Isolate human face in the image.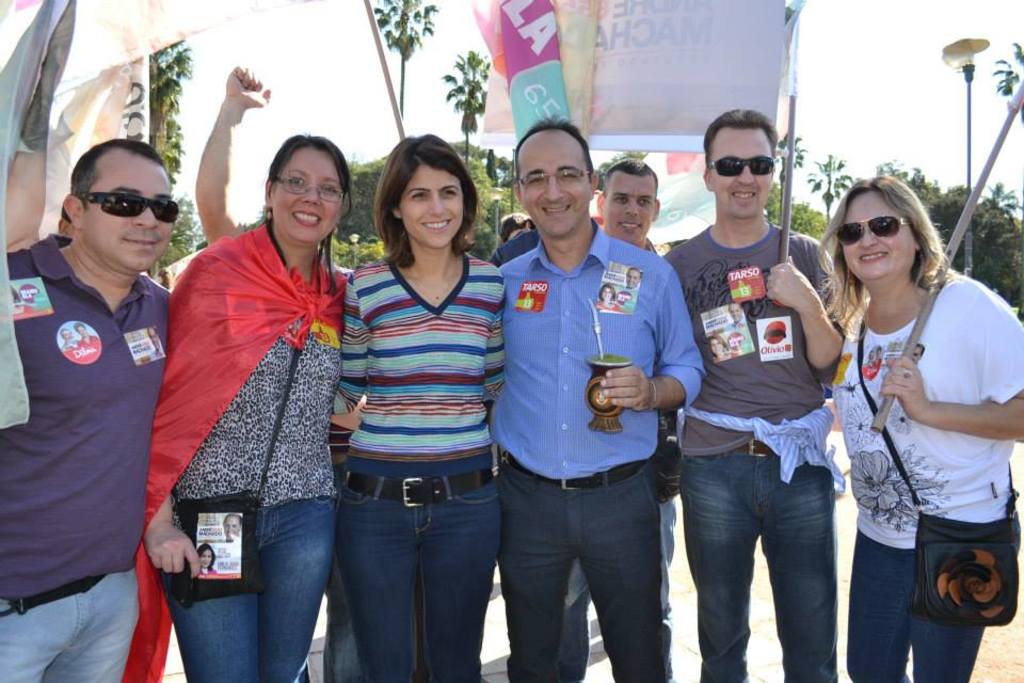
Isolated region: x1=225, y1=513, x2=240, y2=541.
